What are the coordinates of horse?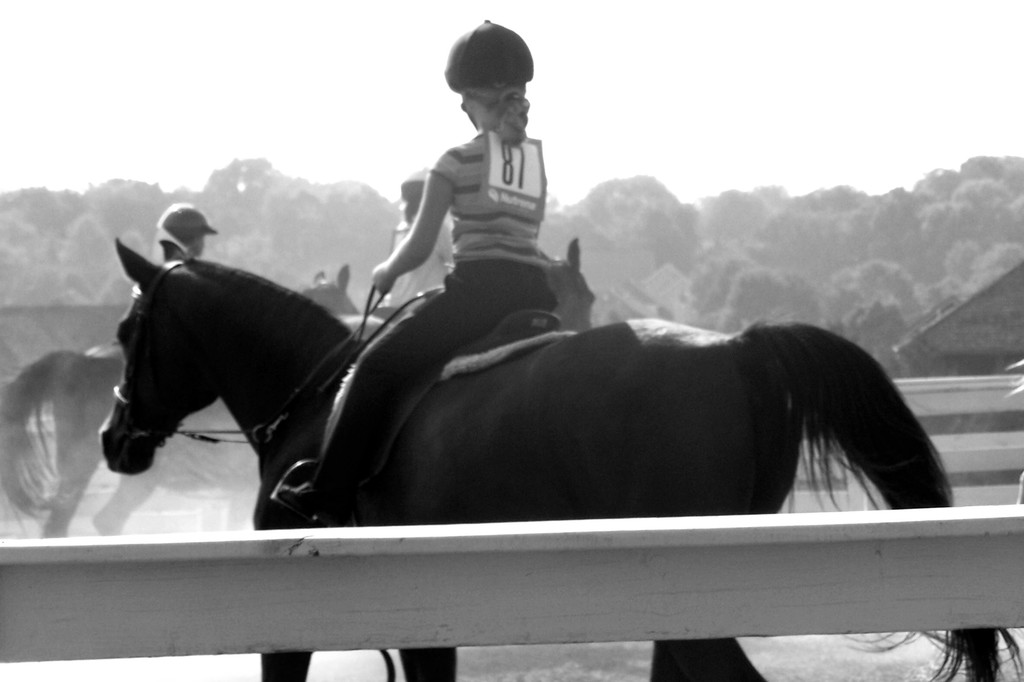
<region>100, 231, 1023, 681</region>.
